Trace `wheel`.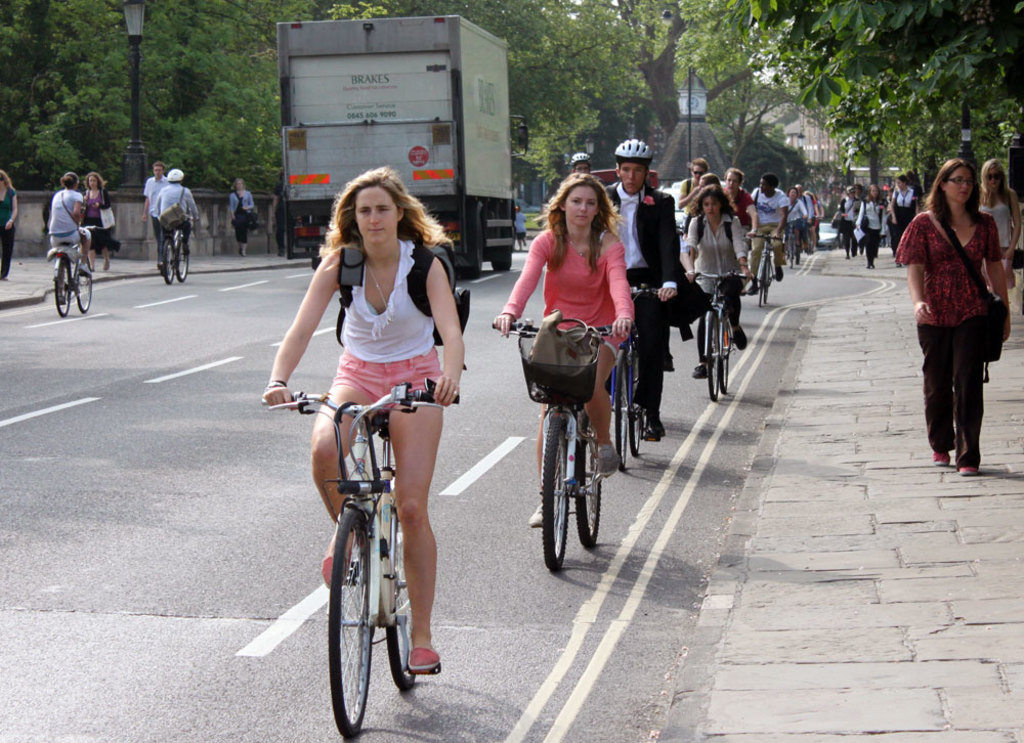
Traced to <bbox>54, 257, 73, 318</bbox>.
